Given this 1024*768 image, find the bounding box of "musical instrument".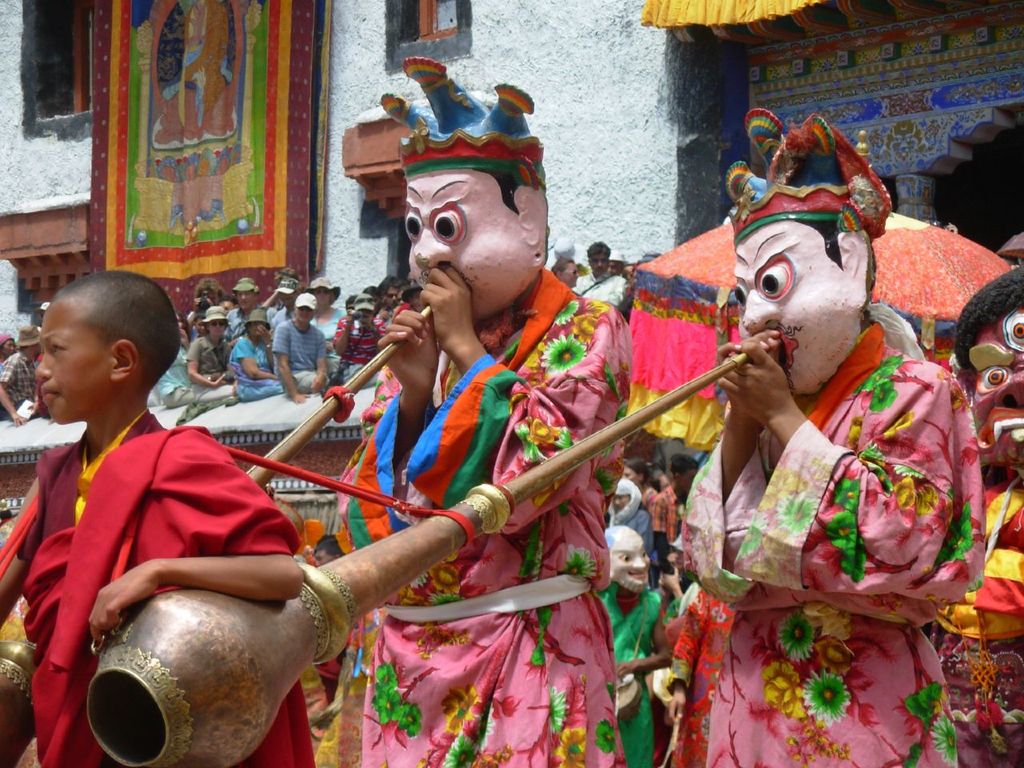
(x1=78, y1=351, x2=747, y2=767).
